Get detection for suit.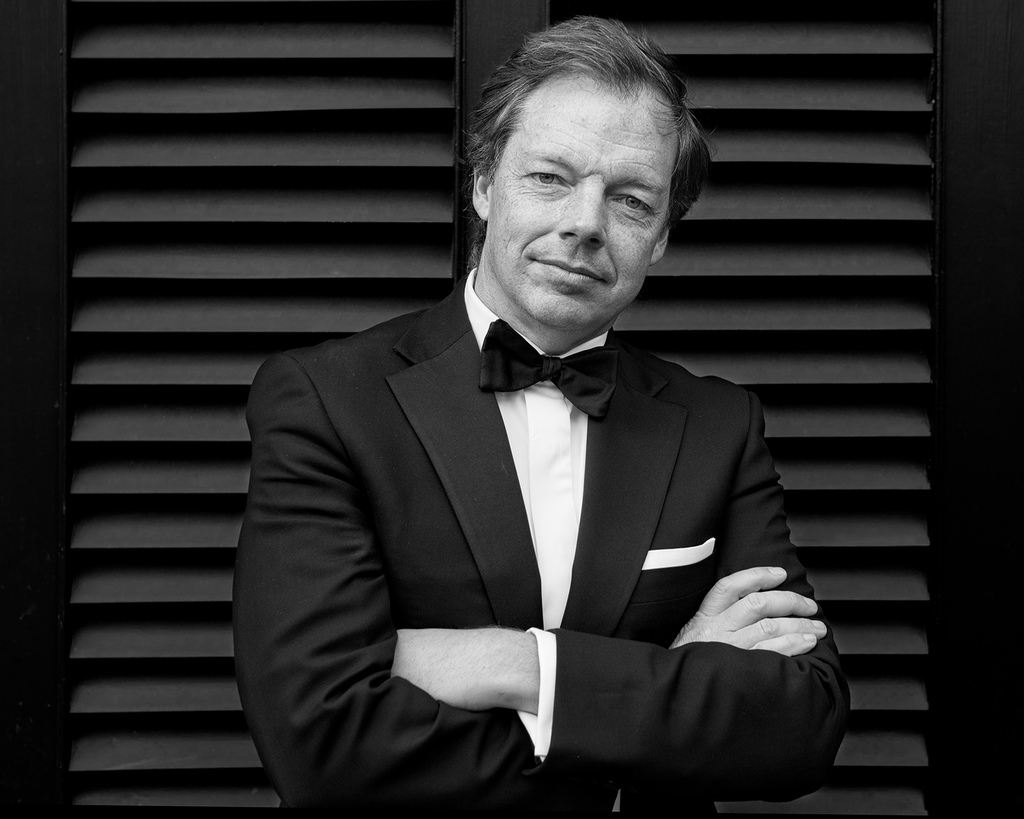
Detection: 231/278/857/818.
